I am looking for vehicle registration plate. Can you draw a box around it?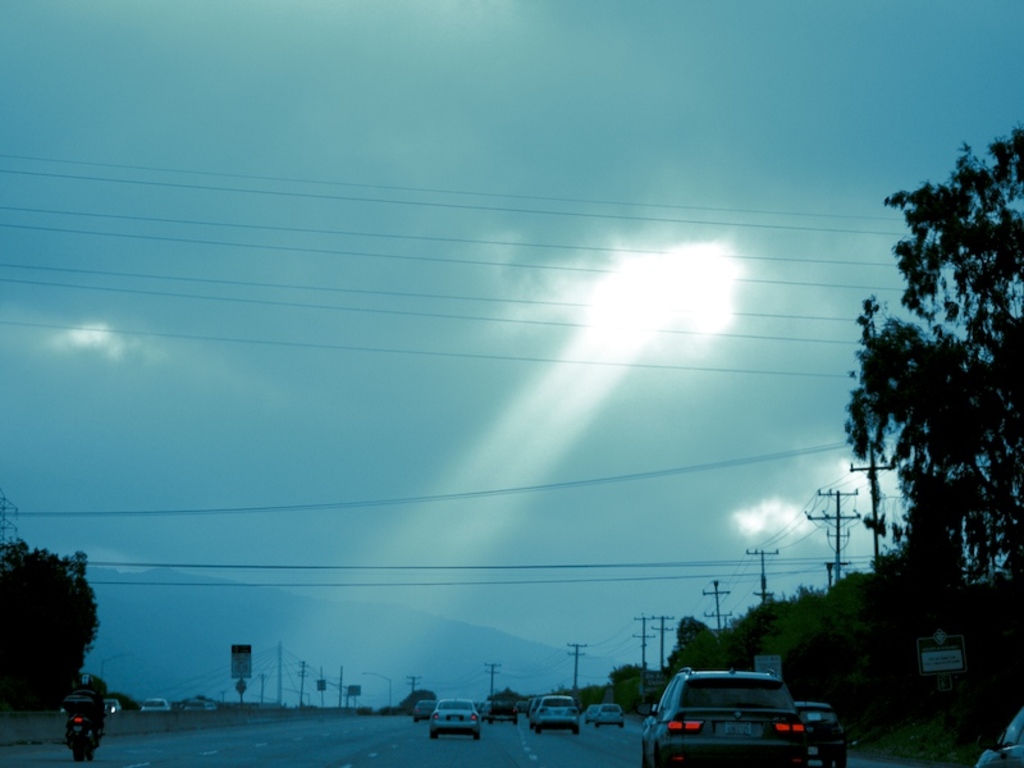
Sure, the bounding box is box(812, 748, 819, 755).
